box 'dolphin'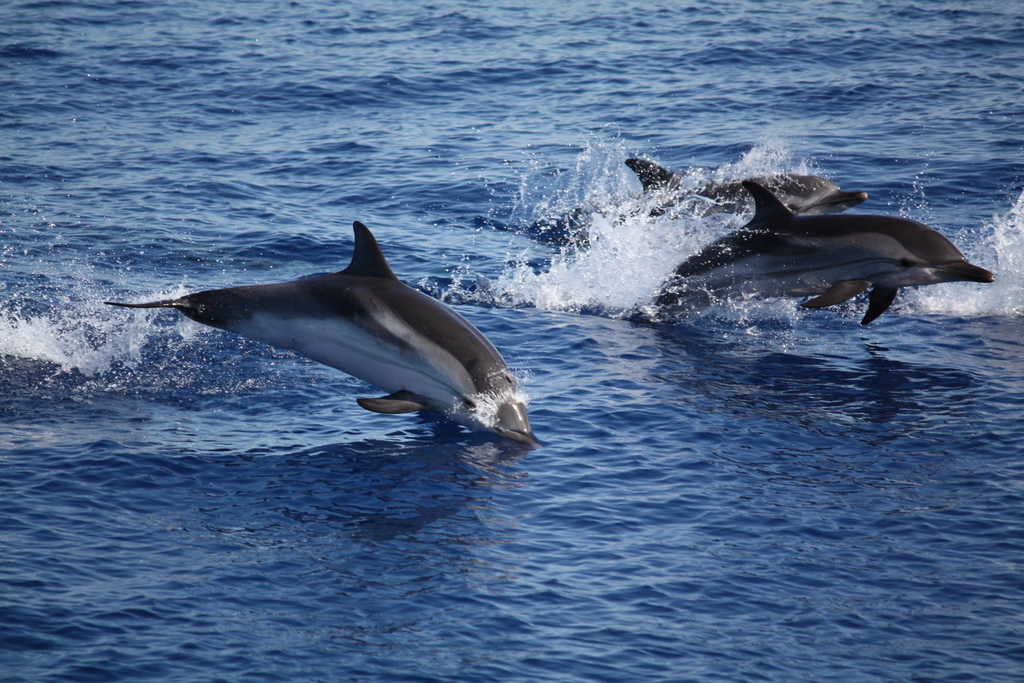
{"x1": 642, "y1": 179, "x2": 1002, "y2": 324}
